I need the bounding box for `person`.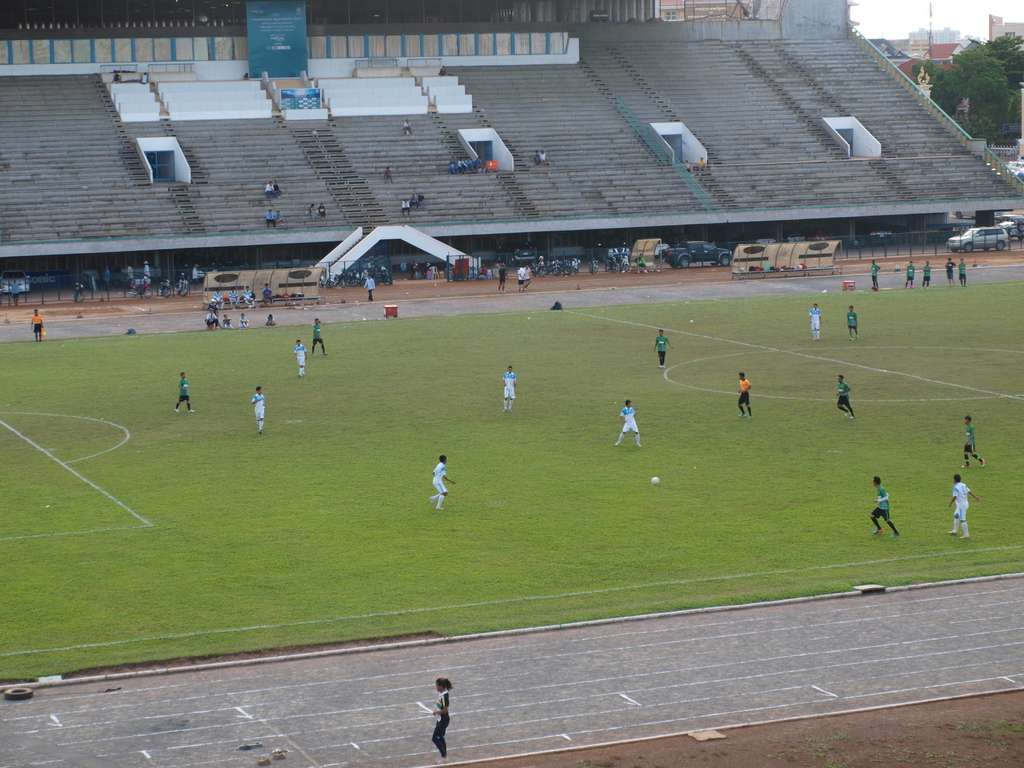
Here it is: box(732, 372, 752, 419).
